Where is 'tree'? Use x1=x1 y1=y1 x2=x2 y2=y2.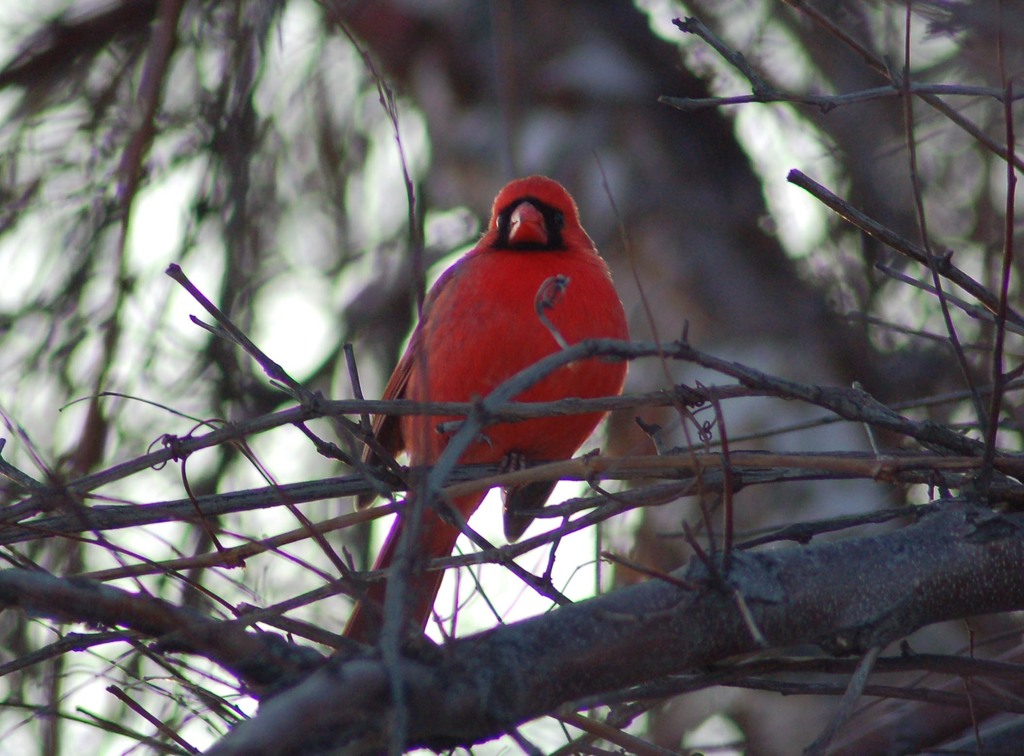
x1=0 y1=0 x2=1023 y2=755.
